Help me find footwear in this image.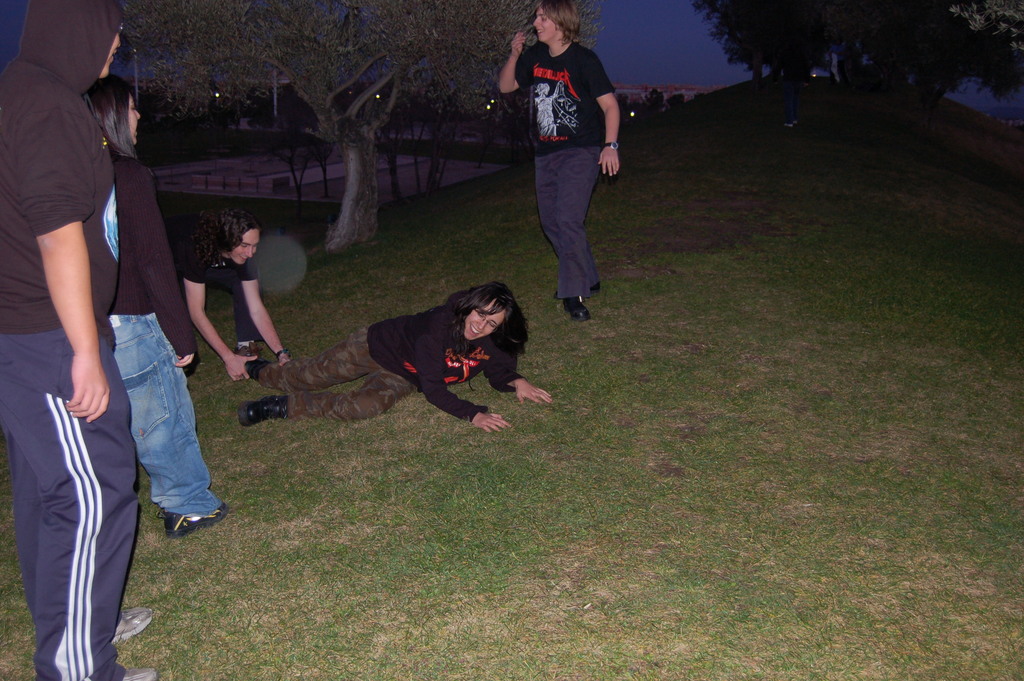
Found it: select_region(555, 277, 611, 306).
